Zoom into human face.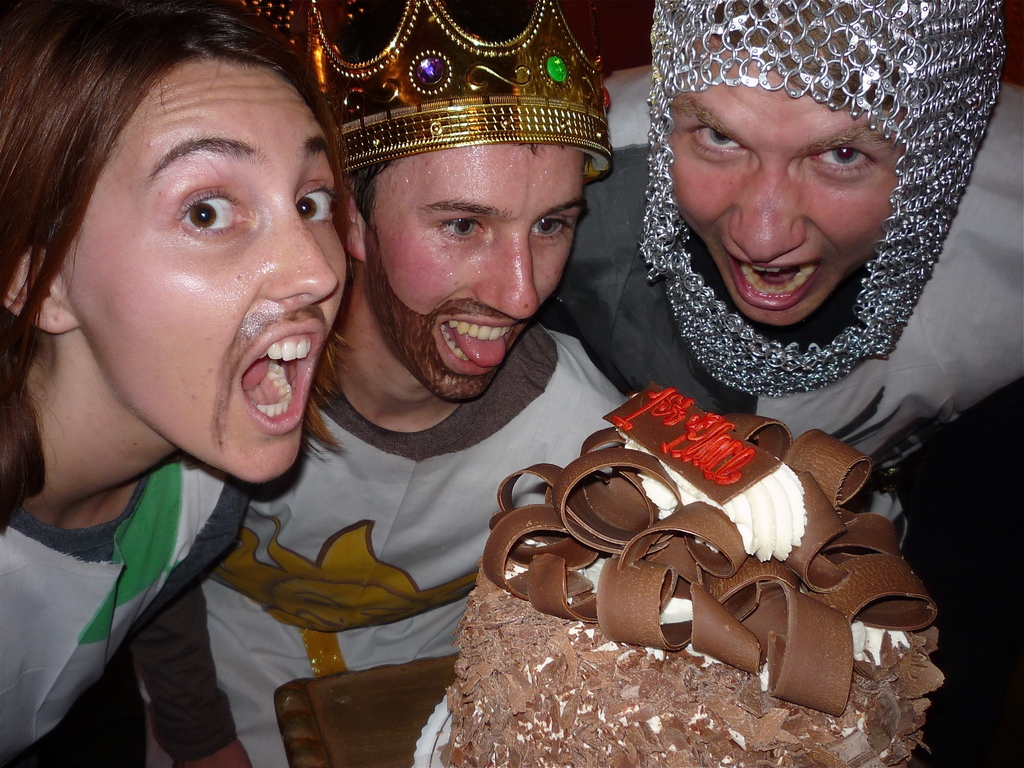
Zoom target: box(672, 80, 897, 334).
